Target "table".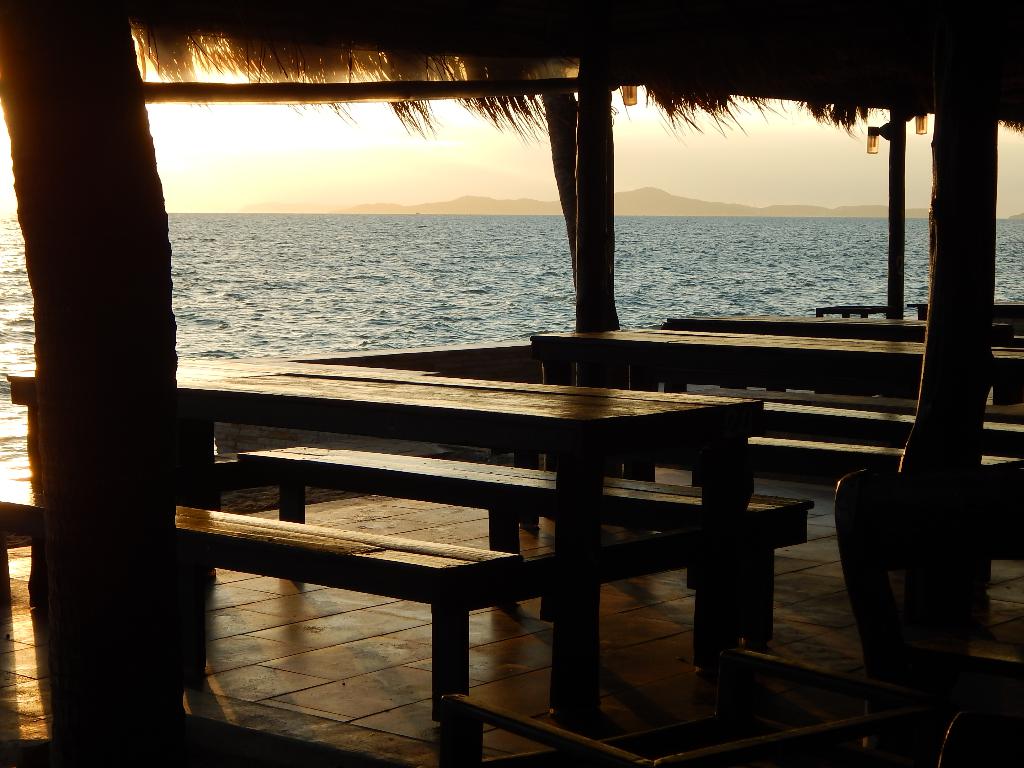
Target region: 3/351/751/724.
